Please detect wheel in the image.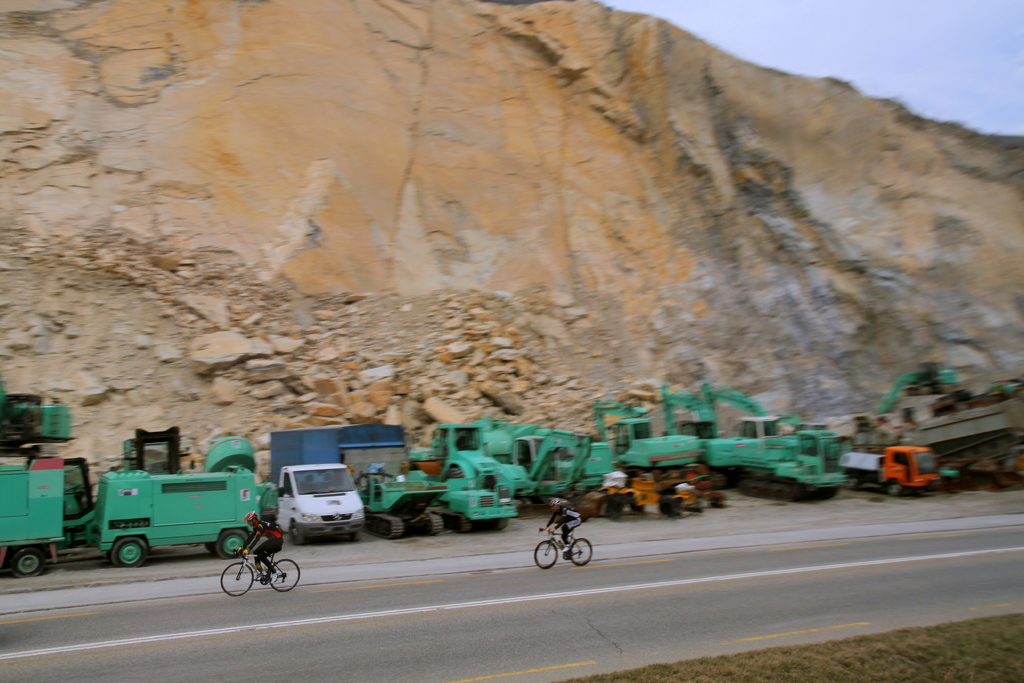
(x1=218, y1=529, x2=244, y2=561).
